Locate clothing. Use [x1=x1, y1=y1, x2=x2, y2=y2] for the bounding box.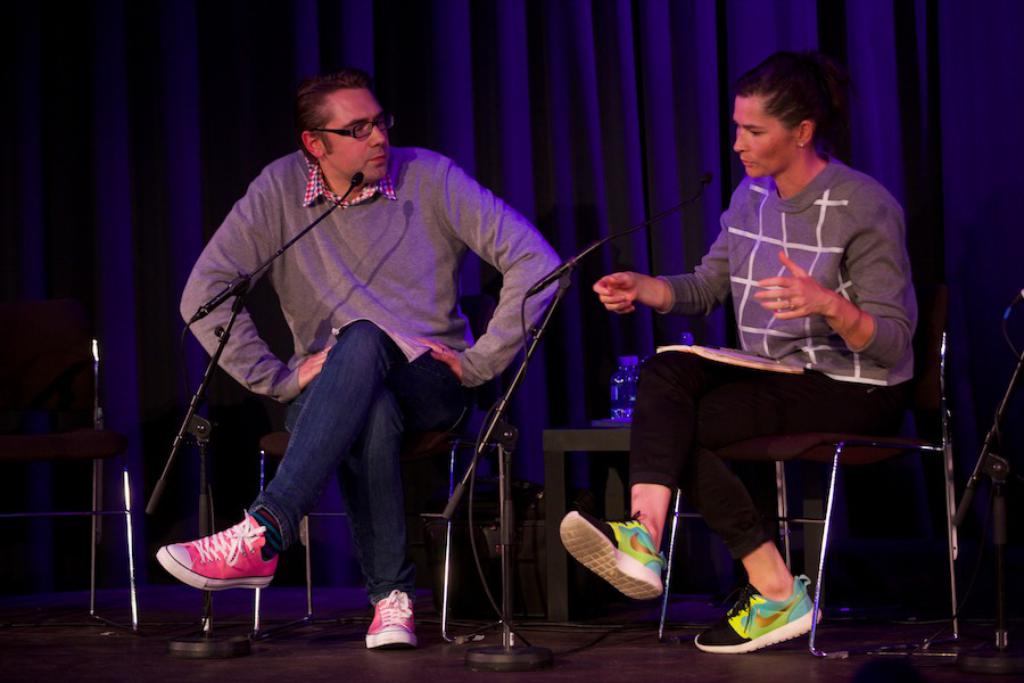
[x1=168, y1=141, x2=586, y2=608].
